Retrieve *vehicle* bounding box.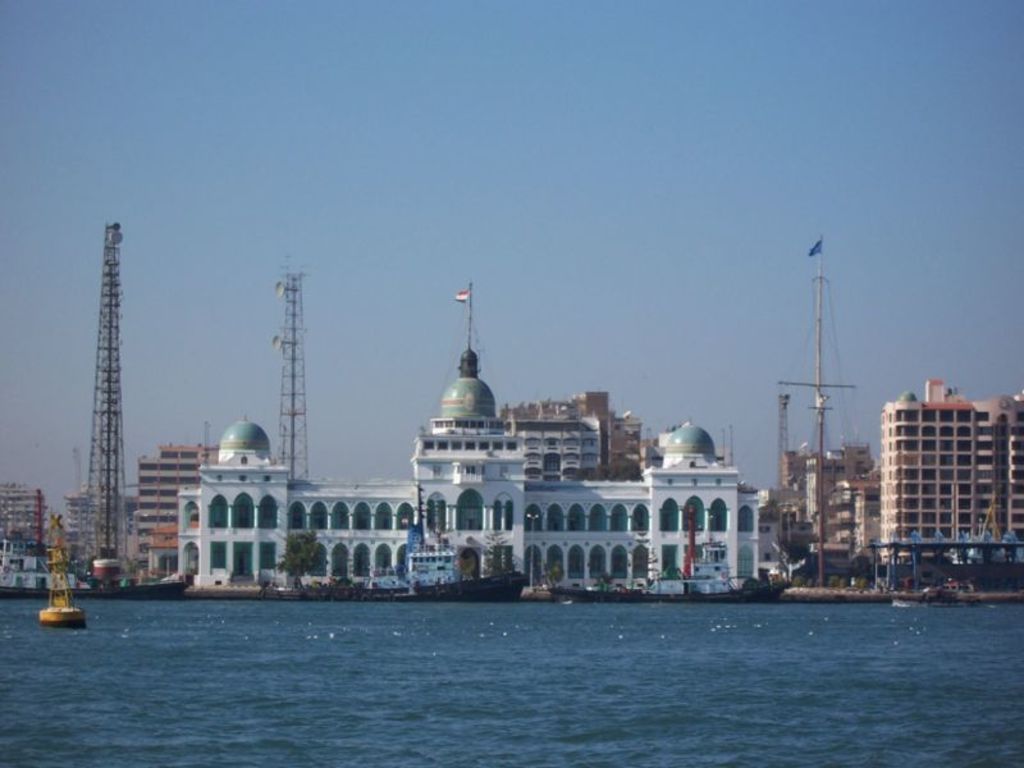
Bounding box: bbox=[529, 532, 801, 605].
